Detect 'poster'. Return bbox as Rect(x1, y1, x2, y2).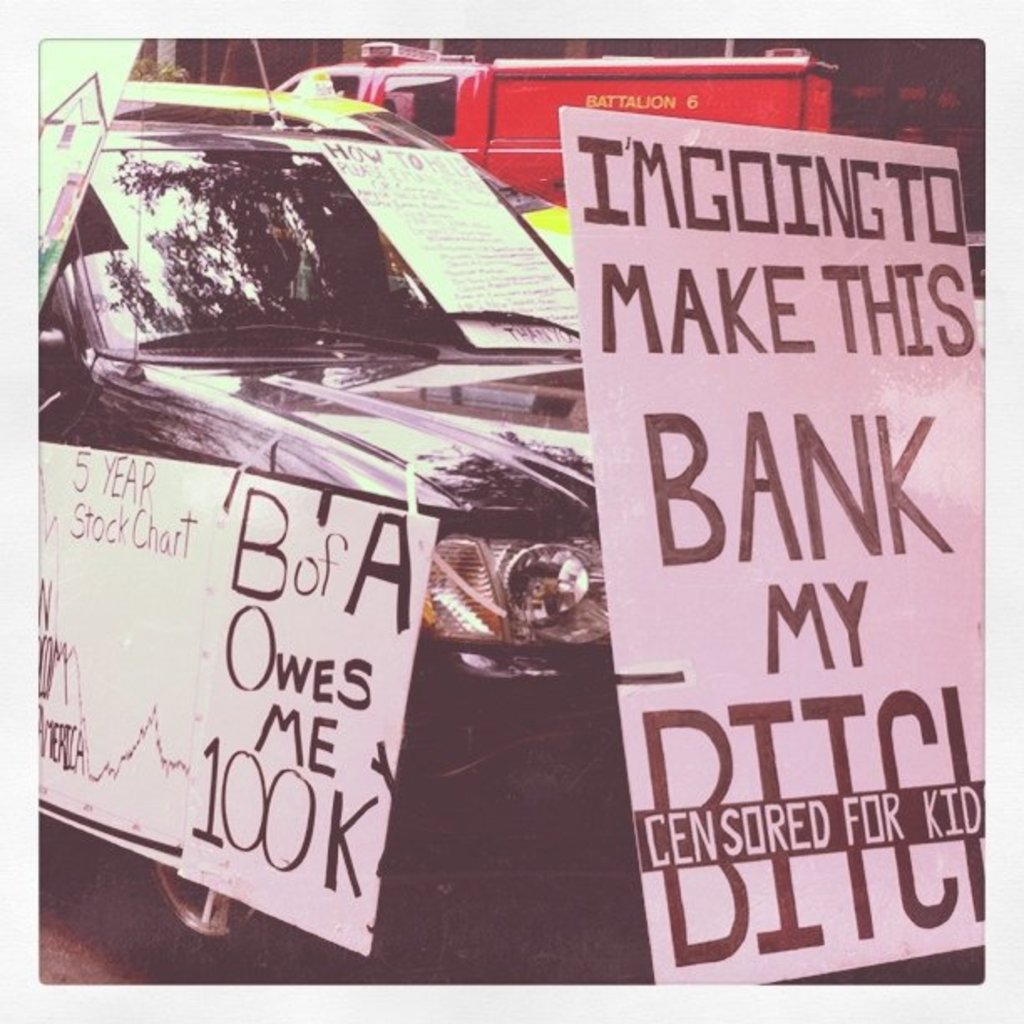
Rect(561, 107, 997, 1006).
